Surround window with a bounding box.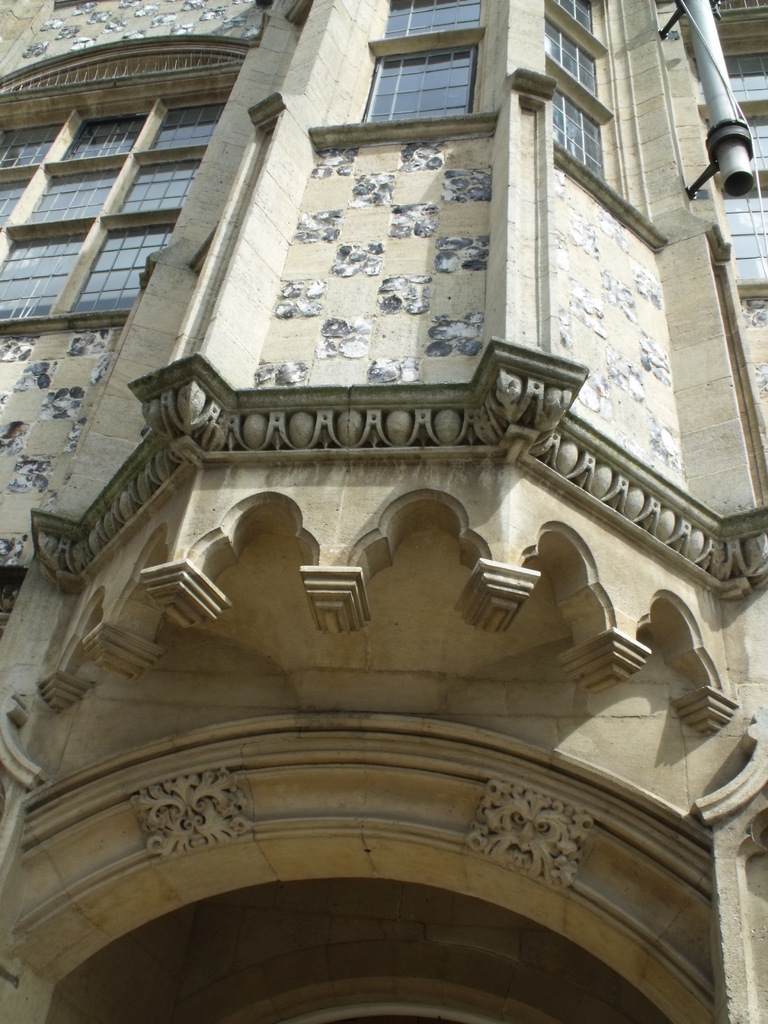
52,214,173,317.
